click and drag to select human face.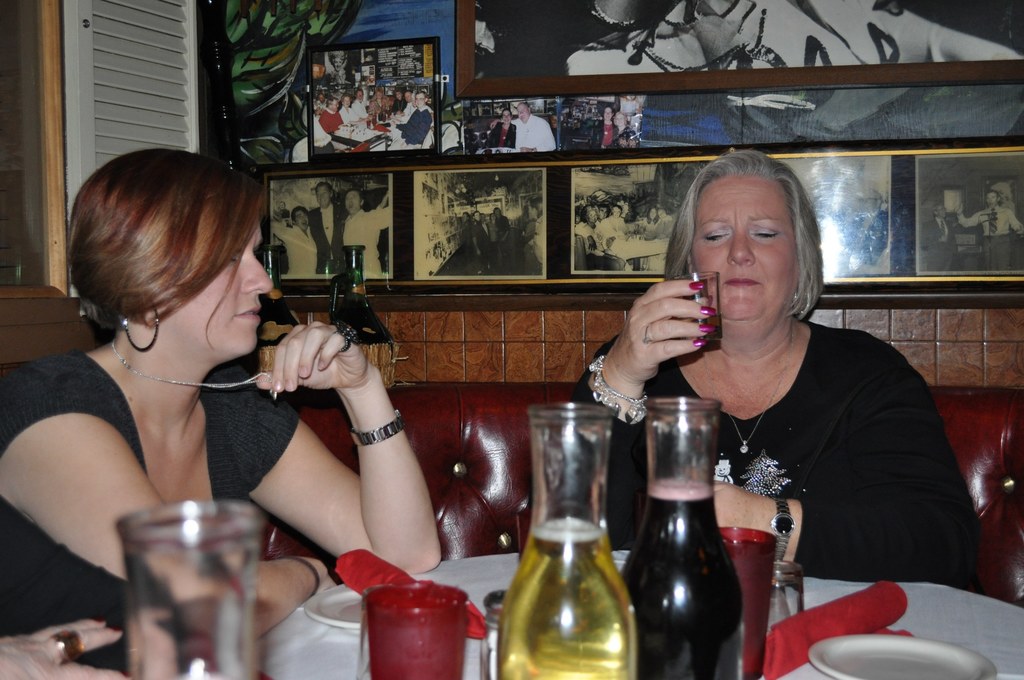
Selection: {"x1": 612, "y1": 207, "x2": 624, "y2": 218}.
